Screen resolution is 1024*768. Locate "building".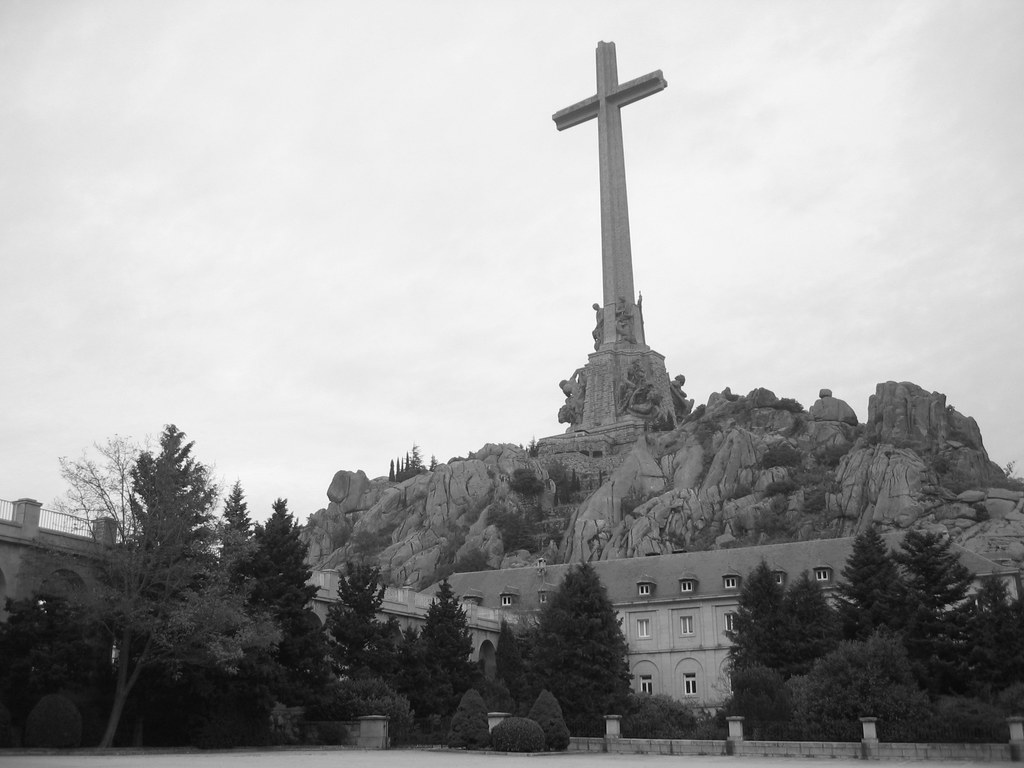
crop(416, 524, 1020, 712).
